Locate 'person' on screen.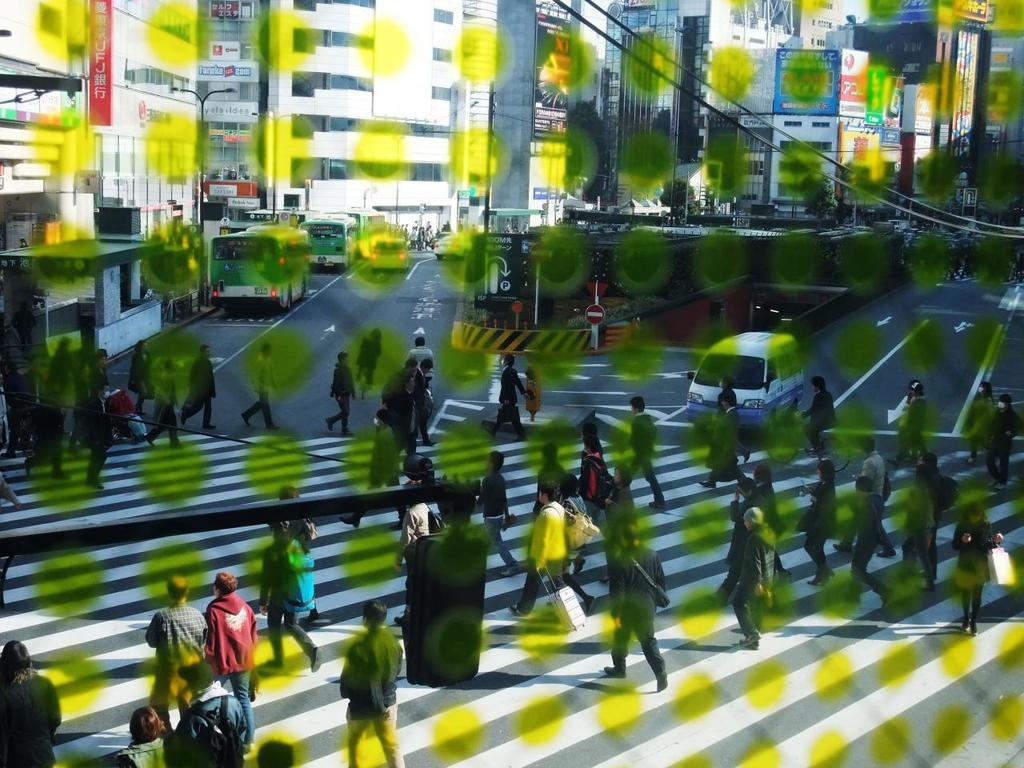
On screen at 571 438 618 572.
